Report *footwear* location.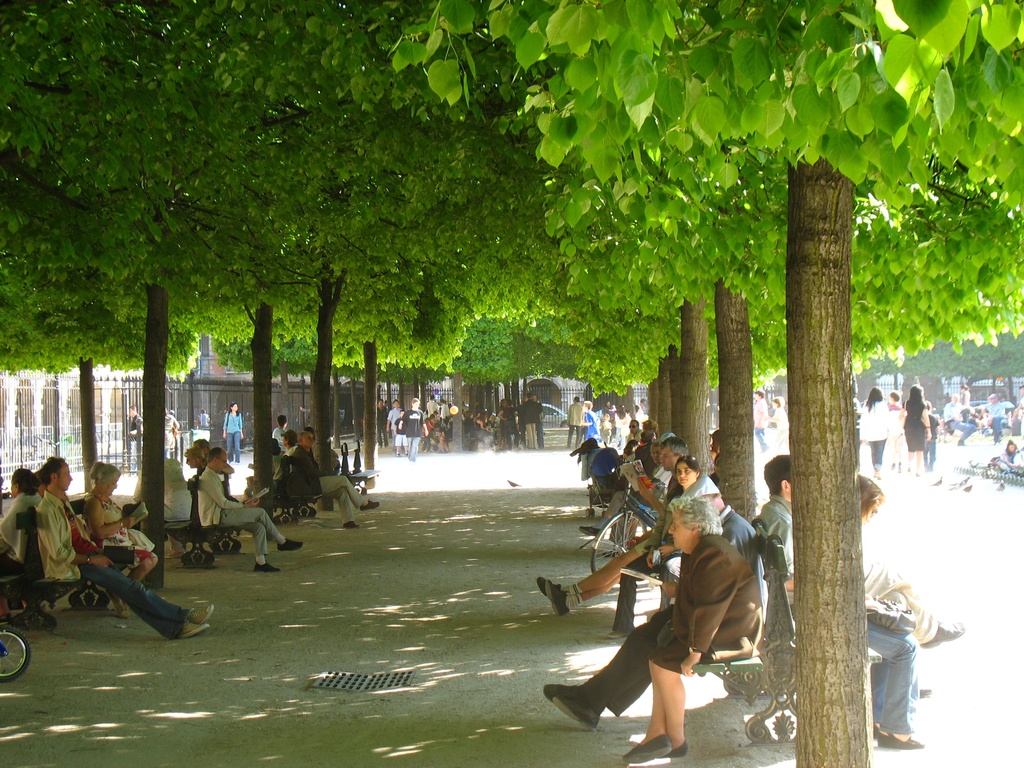
Report: l=578, t=526, r=605, b=539.
